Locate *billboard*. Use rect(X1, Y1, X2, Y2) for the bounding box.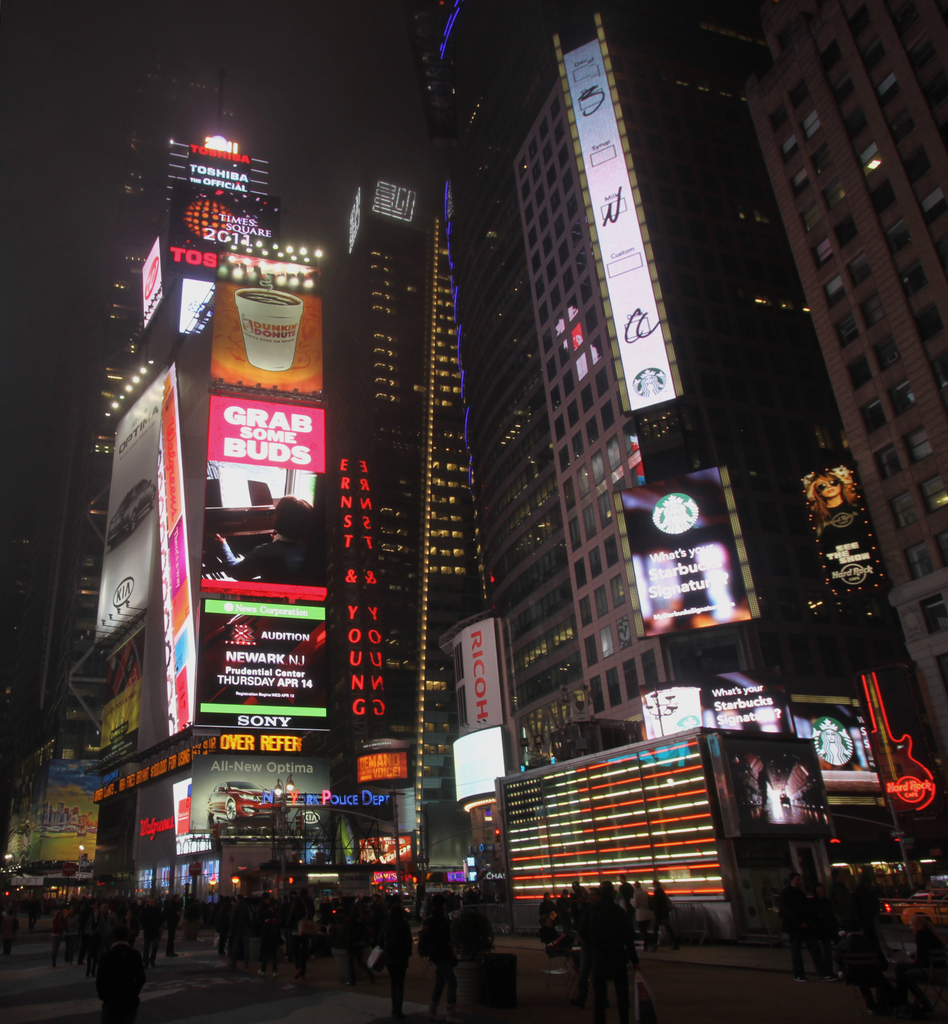
rect(198, 468, 323, 582).
